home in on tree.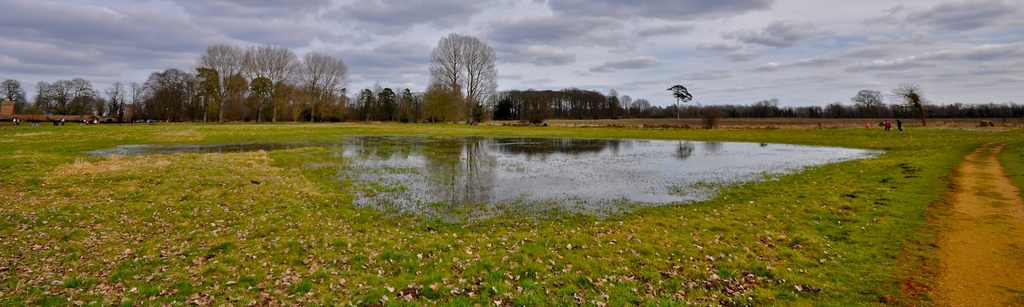
Homed in at crop(252, 44, 298, 116).
